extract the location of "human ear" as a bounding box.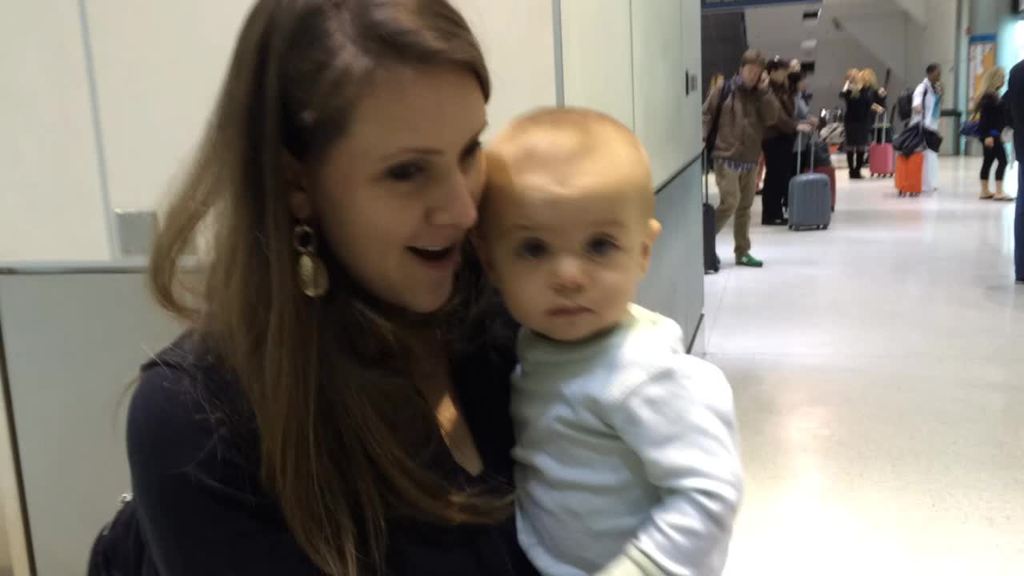
<region>641, 219, 665, 277</region>.
